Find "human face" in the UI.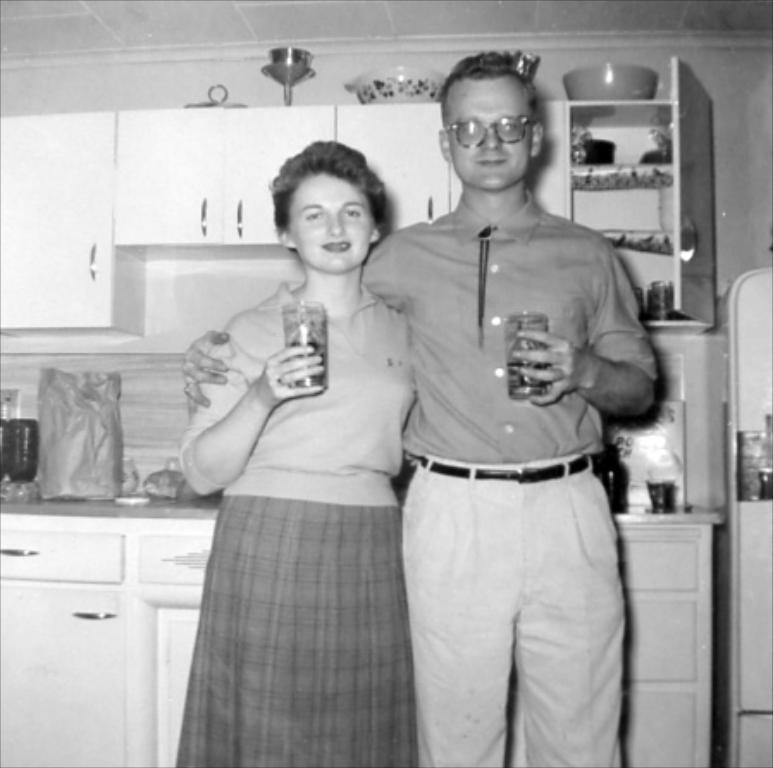
UI element at <bbox>291, 174, 372, 274</bbox>.
